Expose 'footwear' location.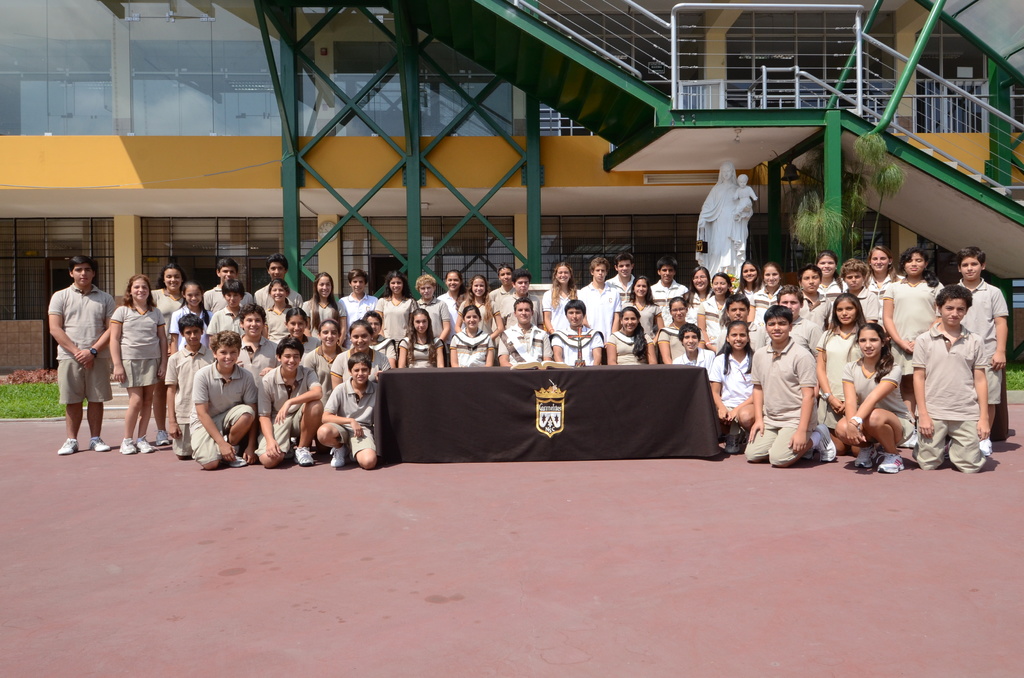
Exposed at [61, 435, 77, 450].
